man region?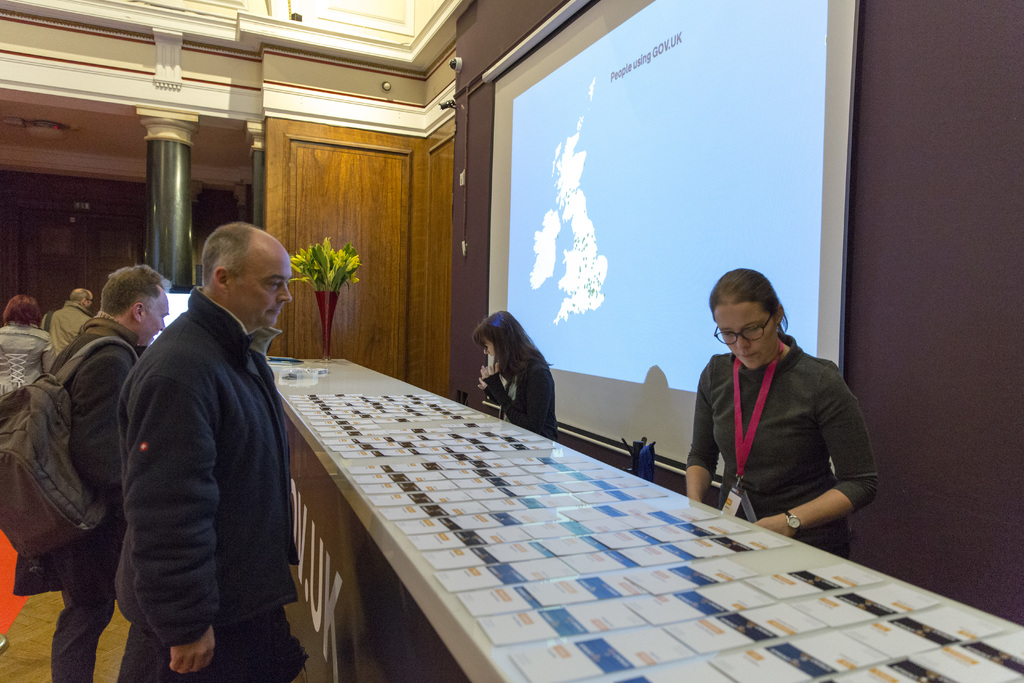
box=[0, 265, 173, 682]
